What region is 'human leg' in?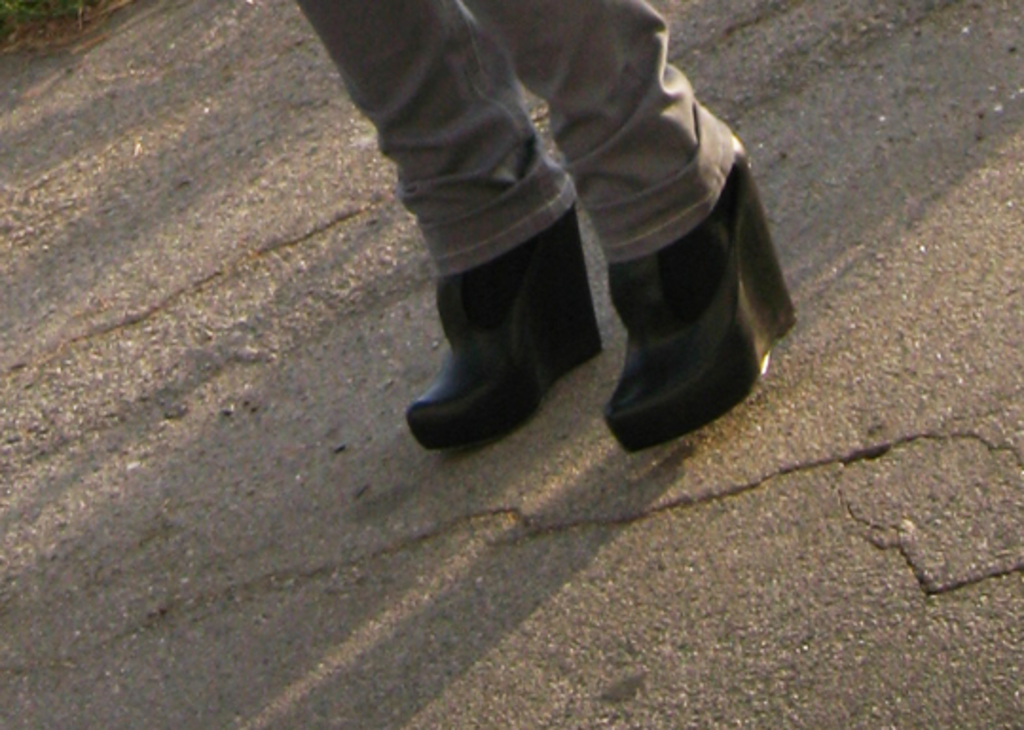
(left=465, top=0, right=789, bottom=449).
